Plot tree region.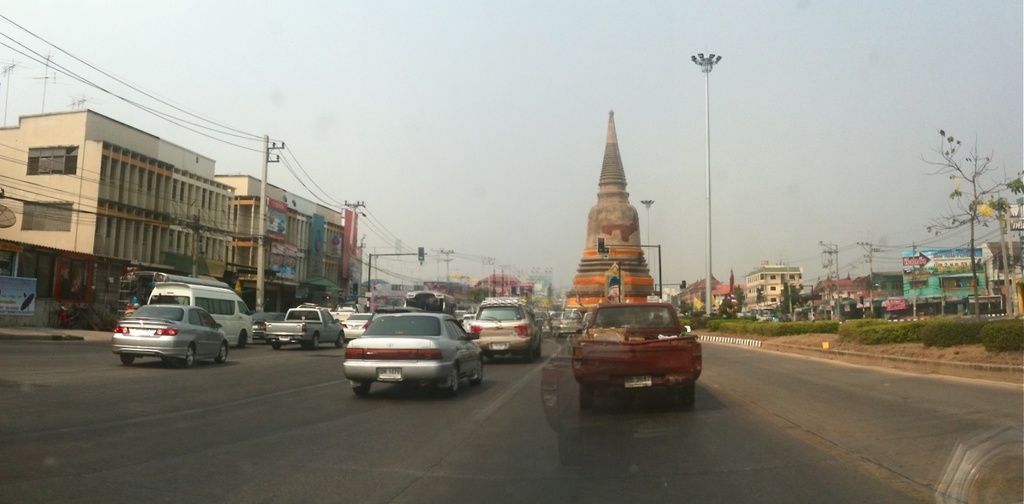
Plotted at 778 279 801 316.
